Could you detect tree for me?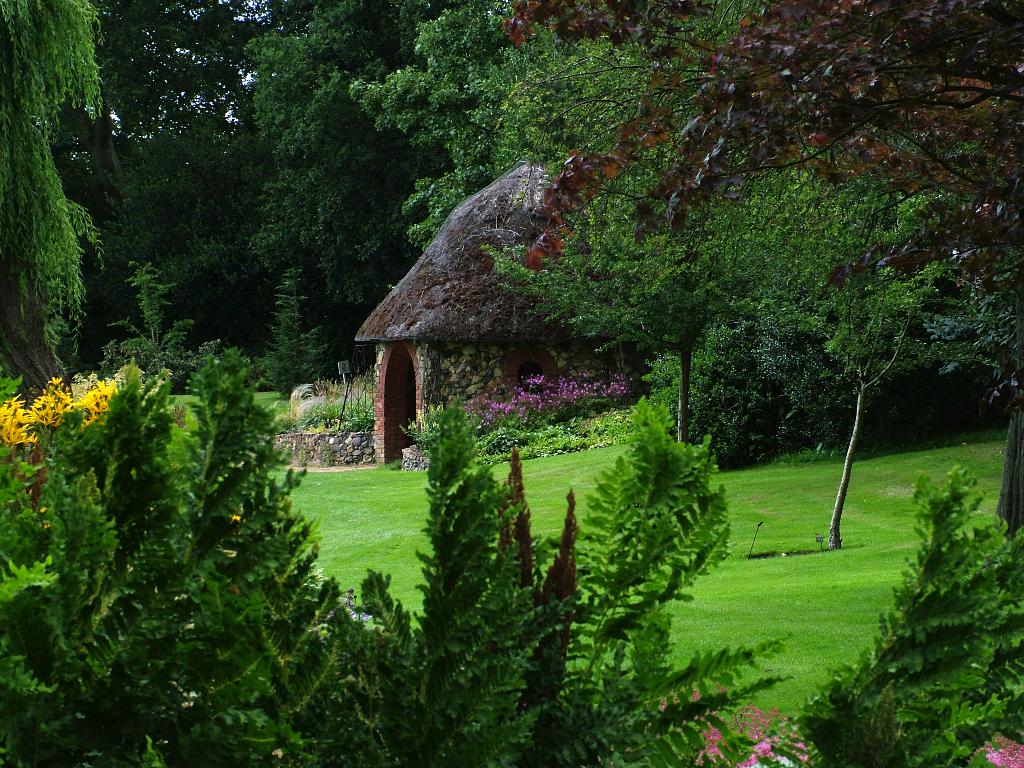
Detection result: (106,264,219,399).
